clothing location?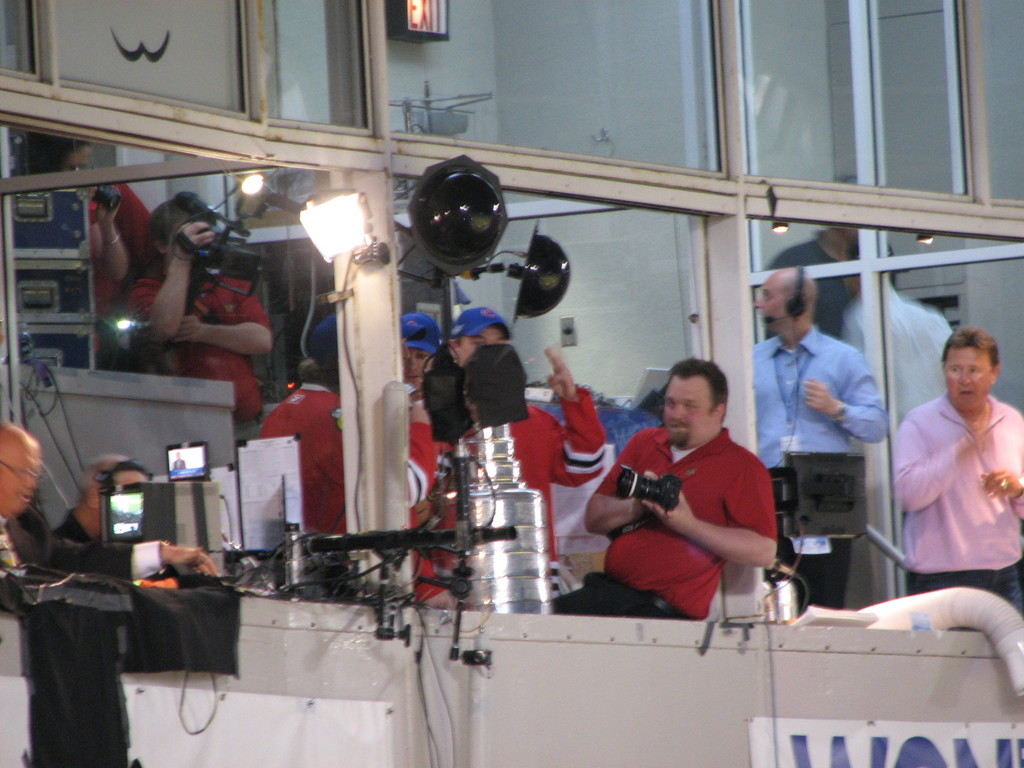
<region>46, 504, 96, 541</region>
